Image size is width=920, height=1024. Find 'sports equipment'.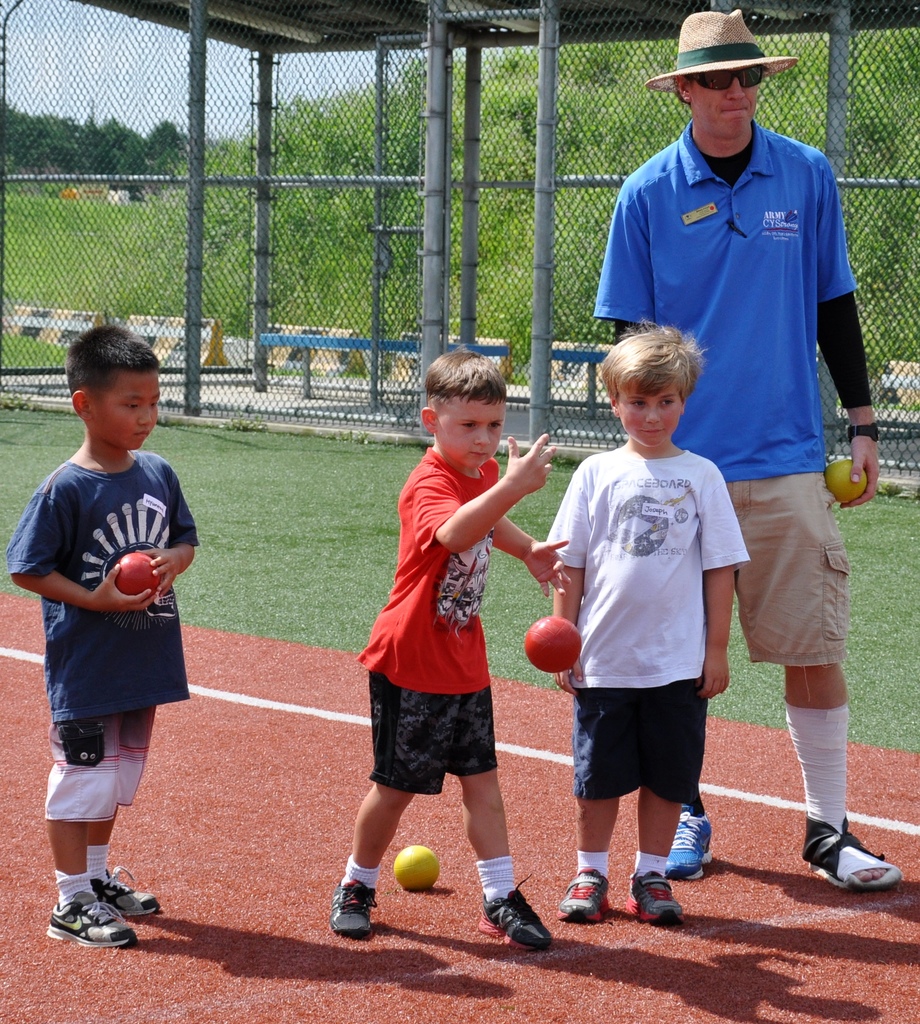
<bbox>524, 617, 581, 675</bbox>.
